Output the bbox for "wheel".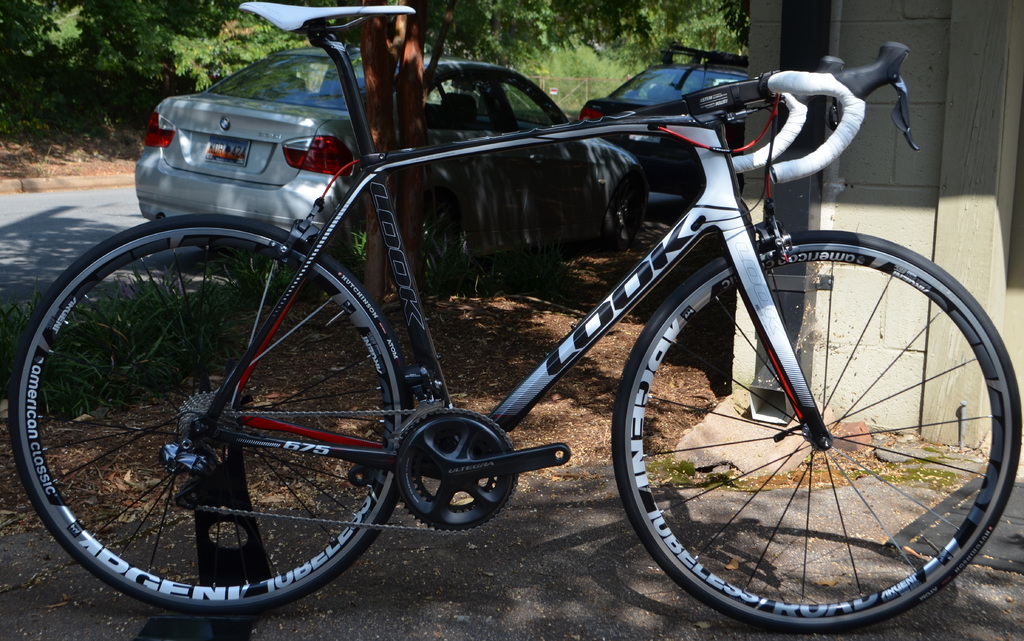
{"x1": 9, "y1": 213, "x2": 409, "y2": 615}.
